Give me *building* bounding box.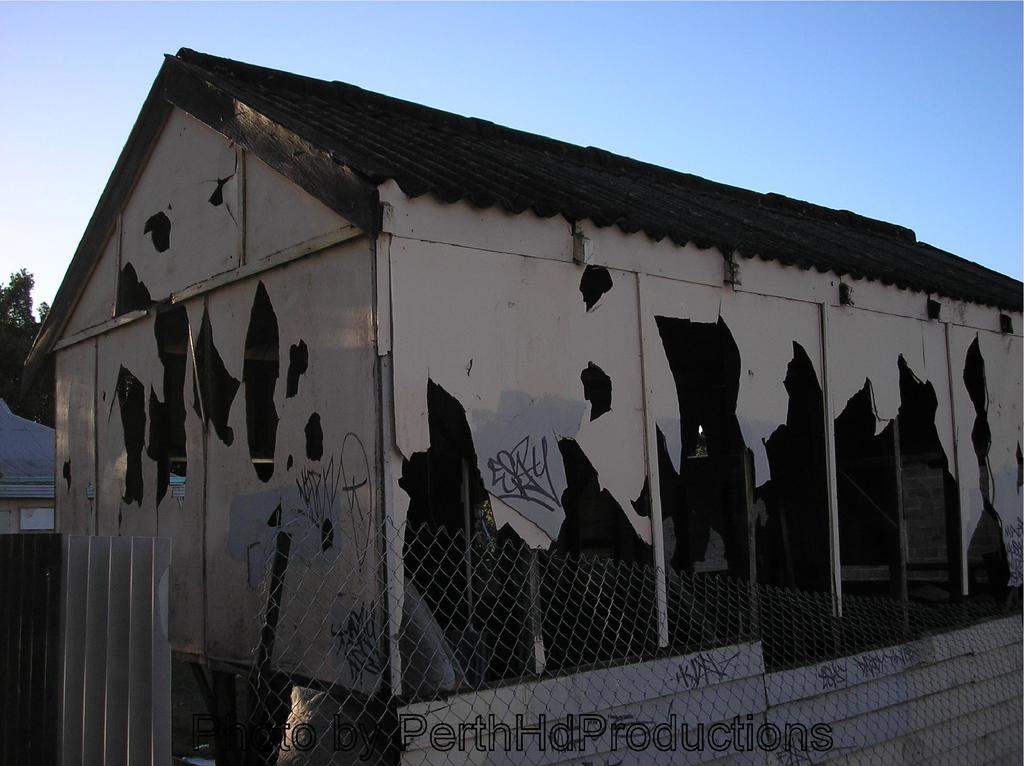
15:45:1021:765.
